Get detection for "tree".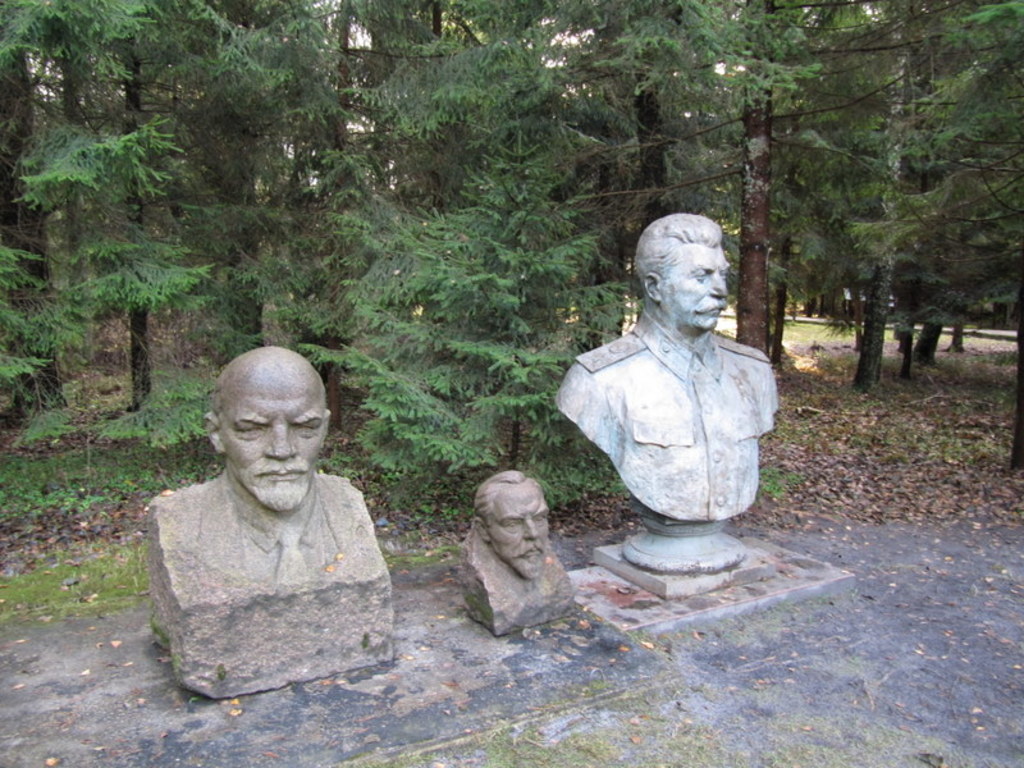
Detection: detection(338, 28, 640, 495).
